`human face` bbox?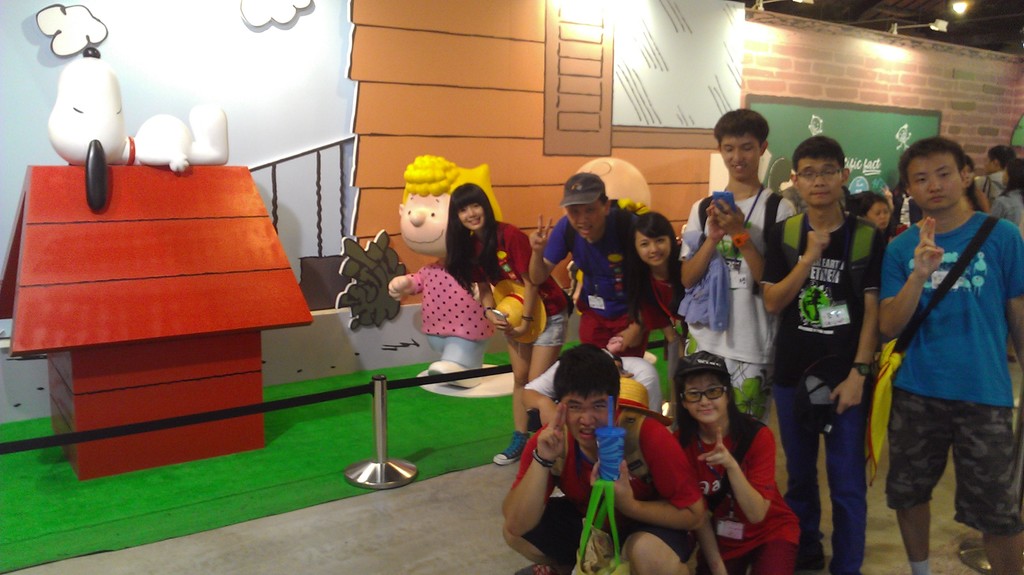
561 389 610 449
